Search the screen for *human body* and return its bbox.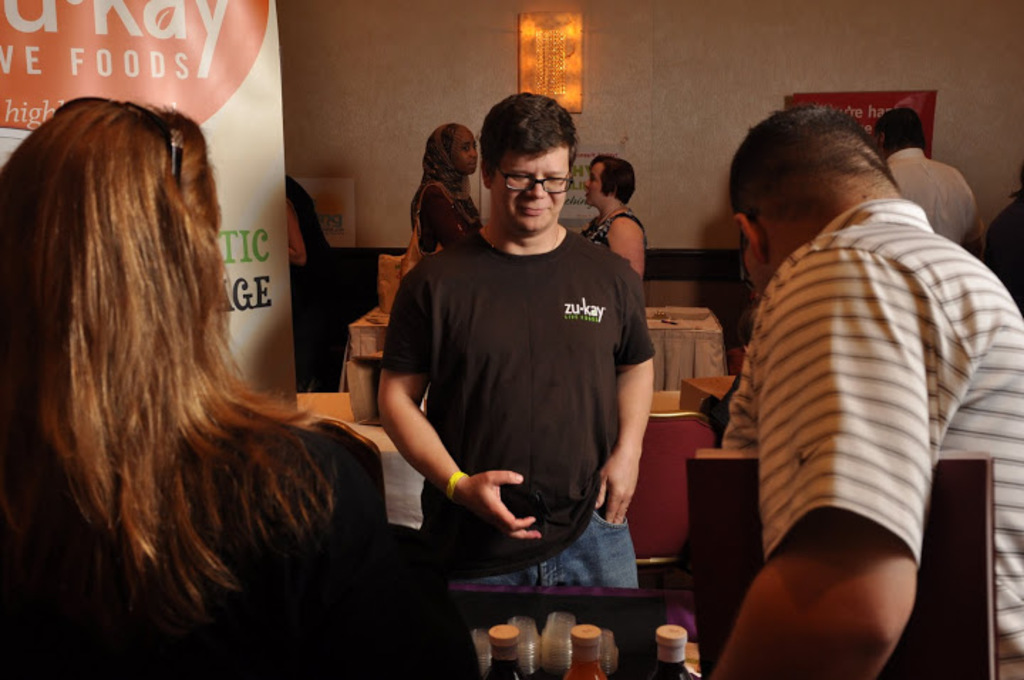
Found: x1=377 y1=219 x2=653 y2=592.
